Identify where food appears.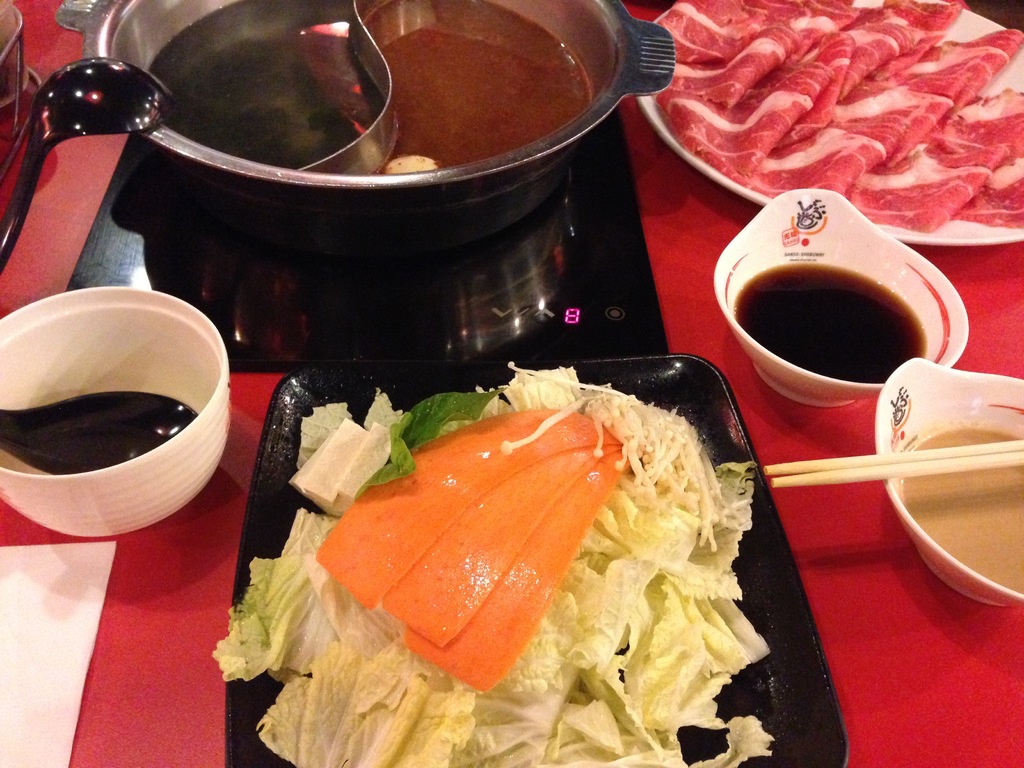
Appears at 271 334 719 699.
